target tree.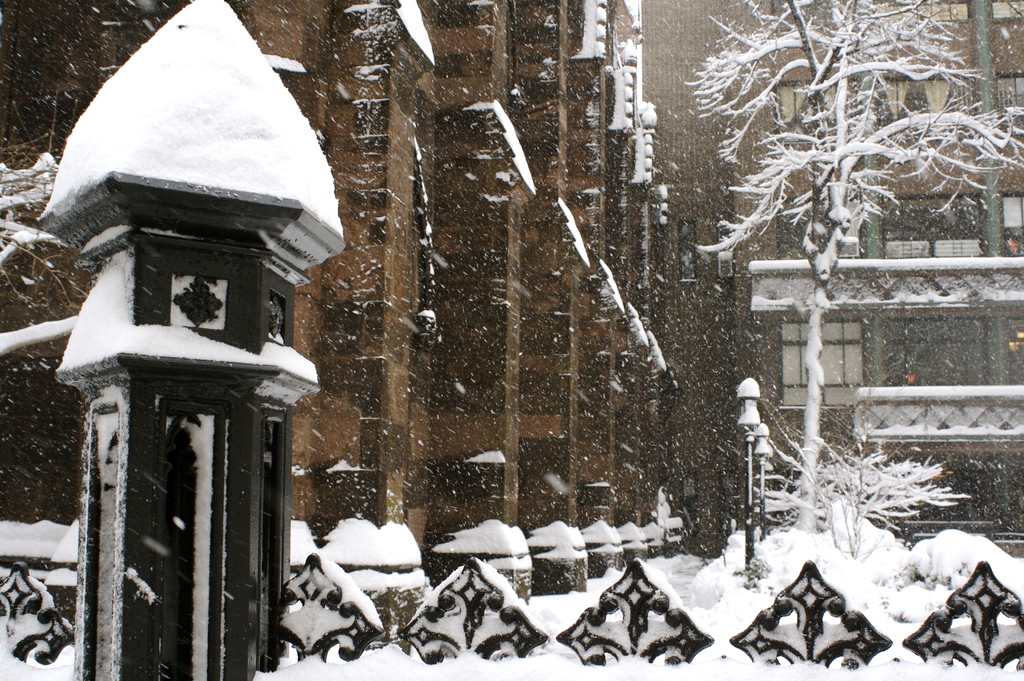
Target region: {"left": 681, "top": 0, "right": 1023, "bottom": 580}.
